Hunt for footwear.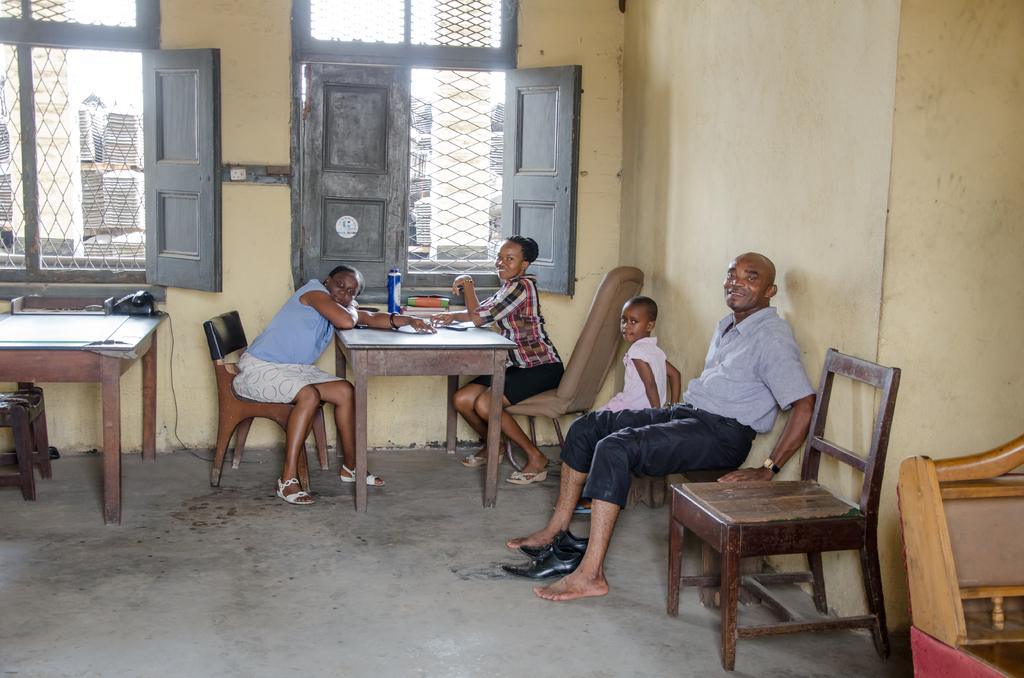
Hunted down at [left=461, top=449, right=499, bottom=467].
